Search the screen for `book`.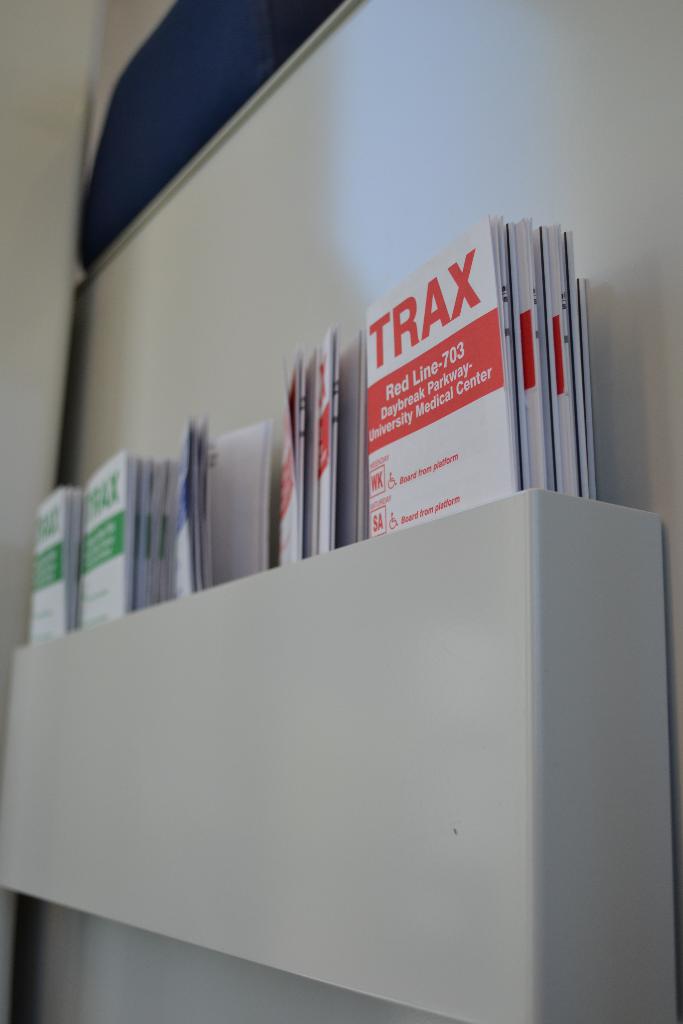
Found at x1=74, y1=447, x2=176, y2=630.
